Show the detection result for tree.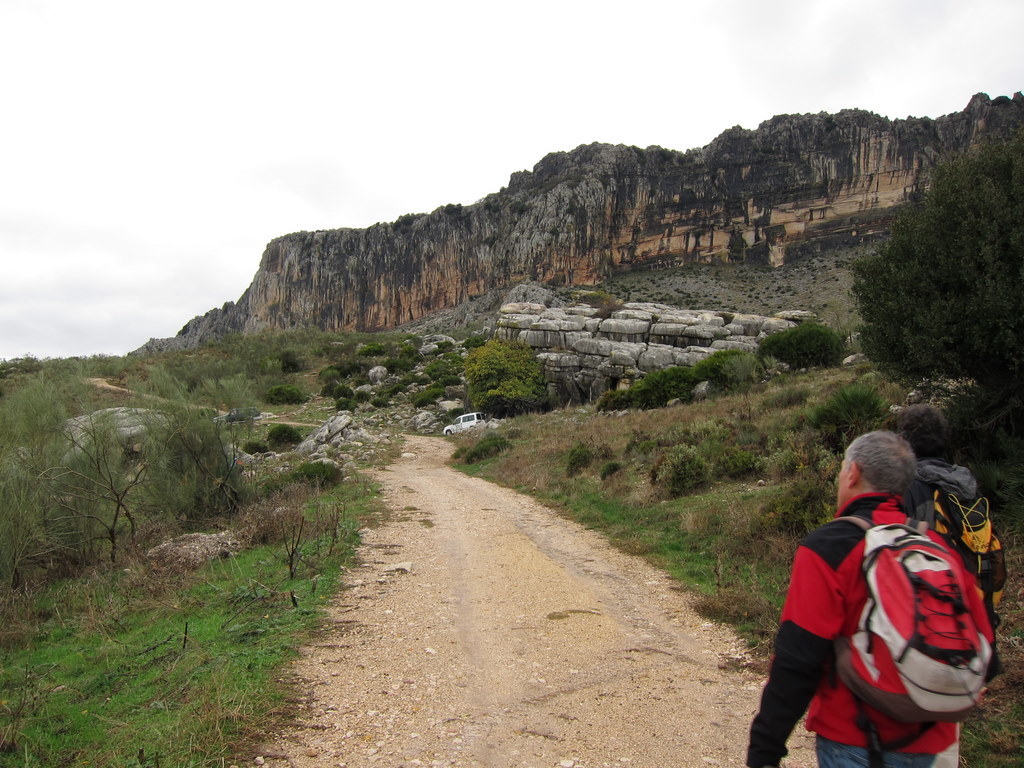
bbox(0, 352, 184, 588).
